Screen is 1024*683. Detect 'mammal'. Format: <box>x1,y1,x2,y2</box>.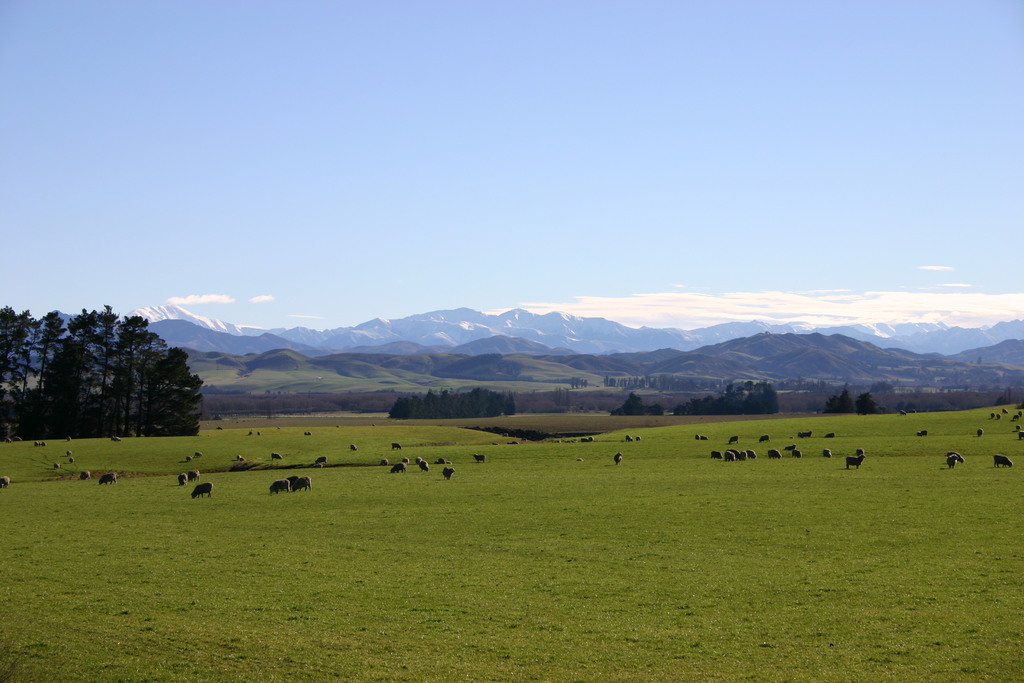
<box>349,442,357,448</box>.
